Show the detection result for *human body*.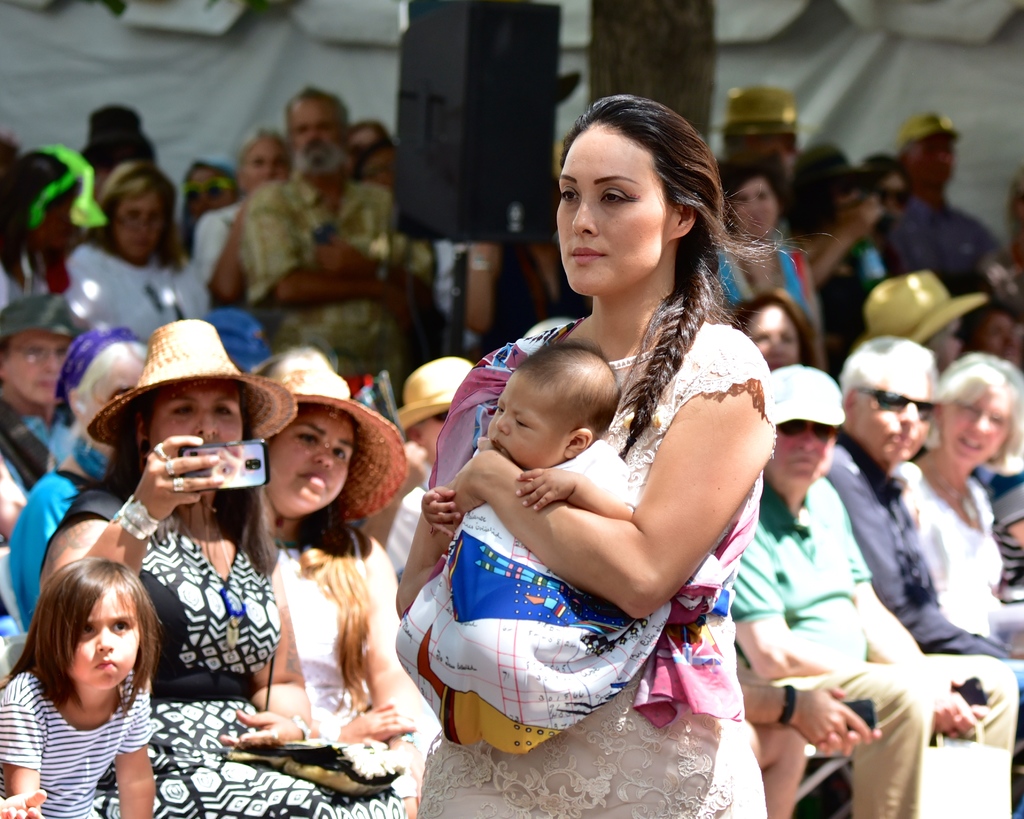
<box>712,72,852,351</box>.
